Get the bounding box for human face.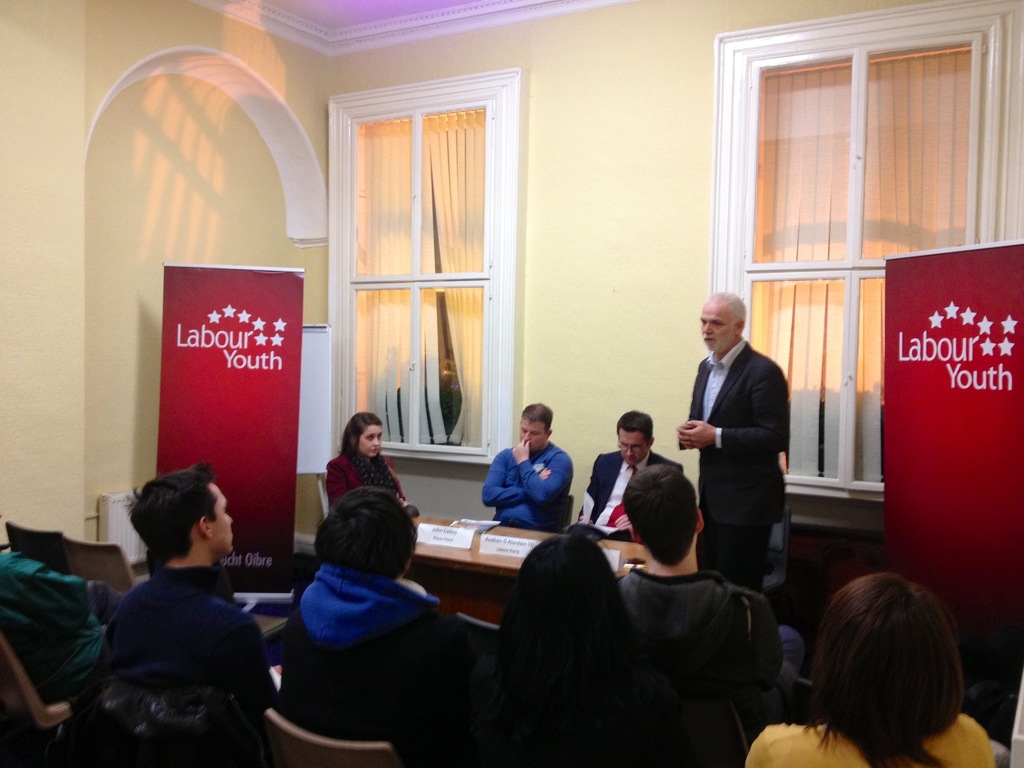
bbox=[518, 419, 550, 454].
